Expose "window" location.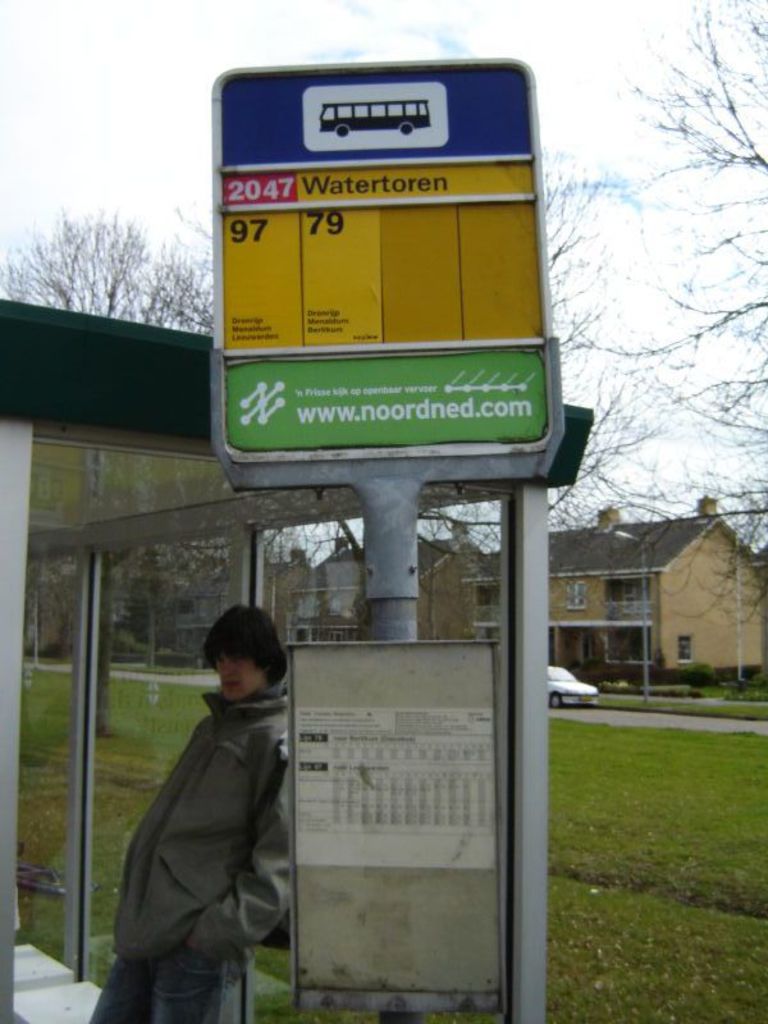
Exposed at select_region(678, 639, 694, 660).
